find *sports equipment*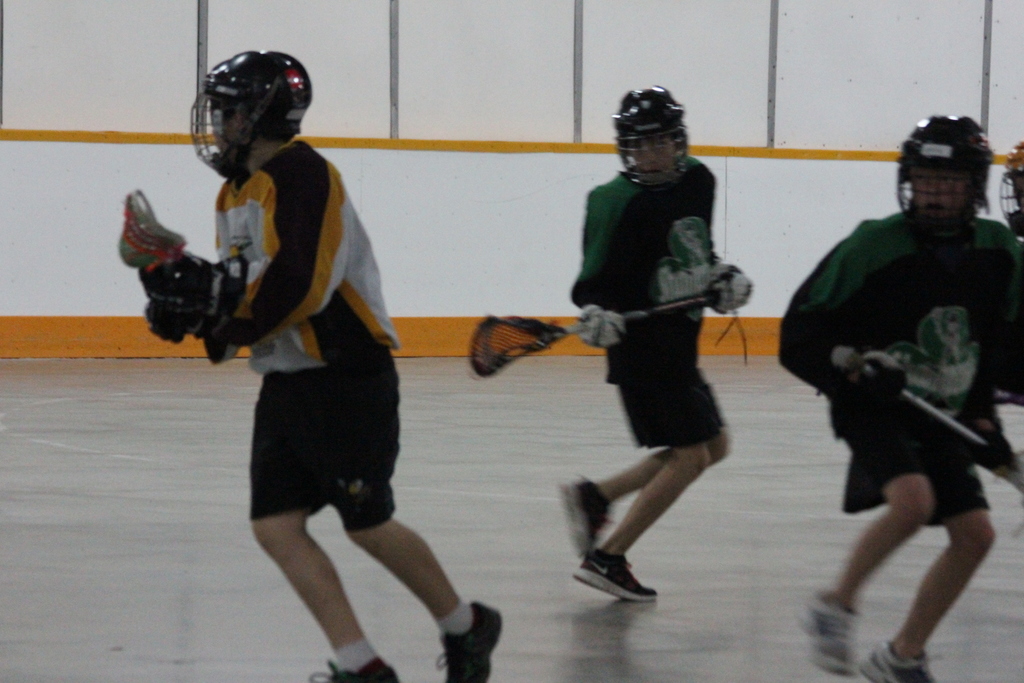
box(138, 258, 238, 319)
